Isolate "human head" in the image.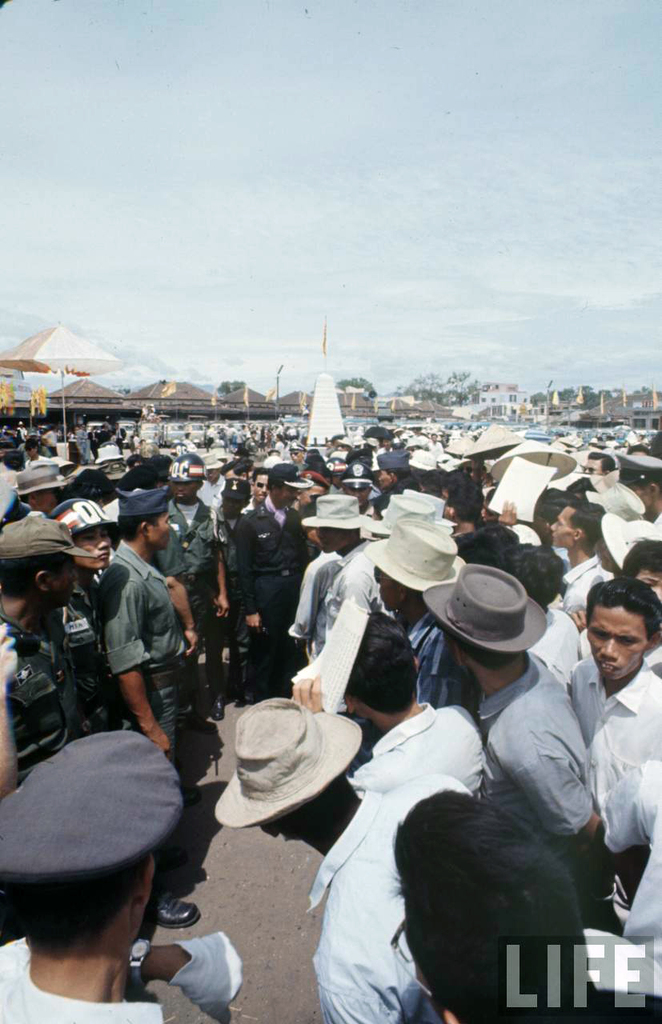
Isolated region: 293 471 330 510.
